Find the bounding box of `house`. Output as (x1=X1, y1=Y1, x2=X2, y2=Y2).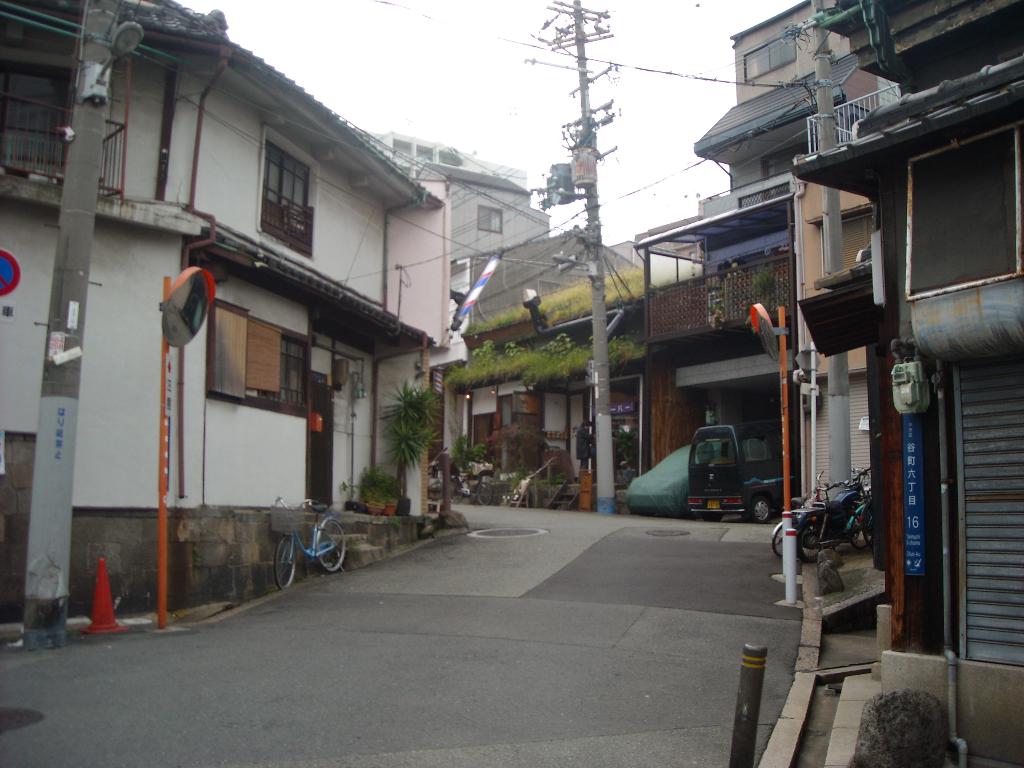
(x1=357, y1=129, x2=529, y2=188).
